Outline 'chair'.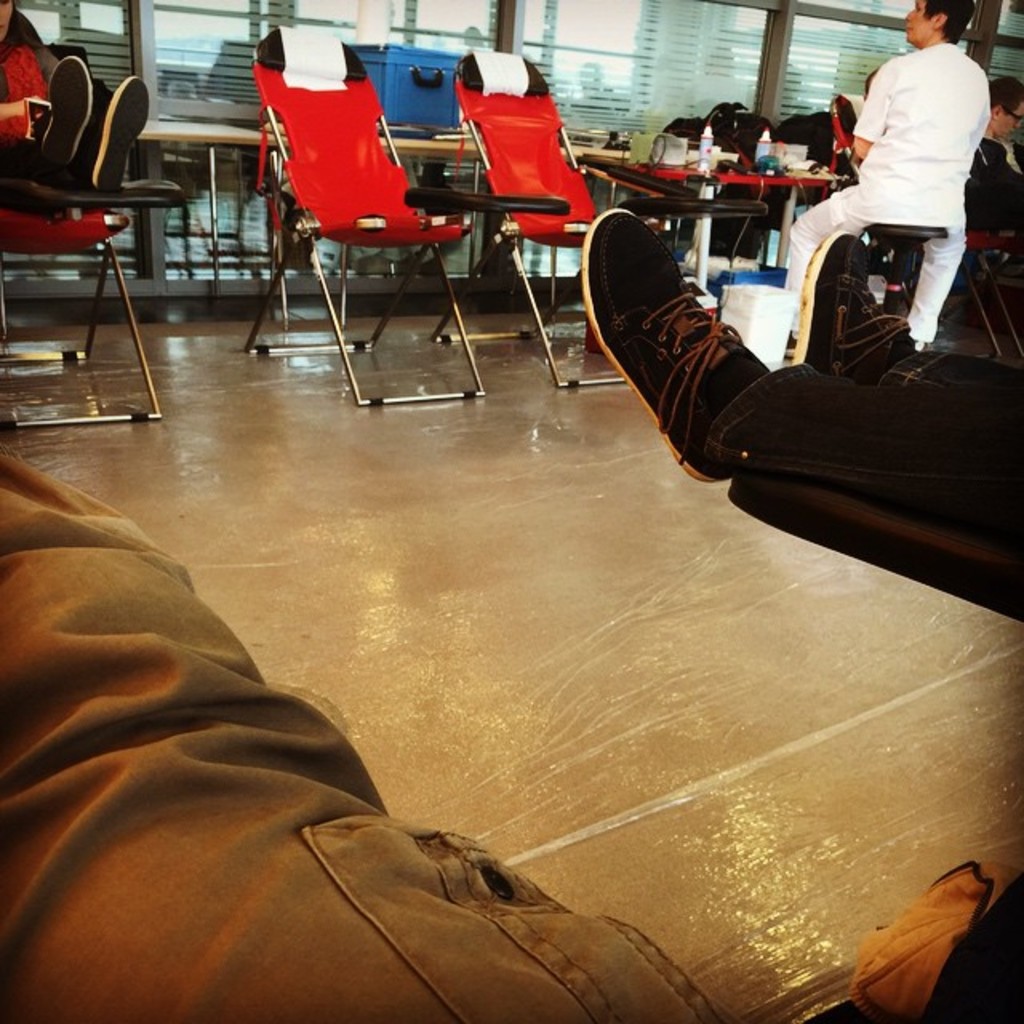
Outline: crop(242, 27, 483, 406).
